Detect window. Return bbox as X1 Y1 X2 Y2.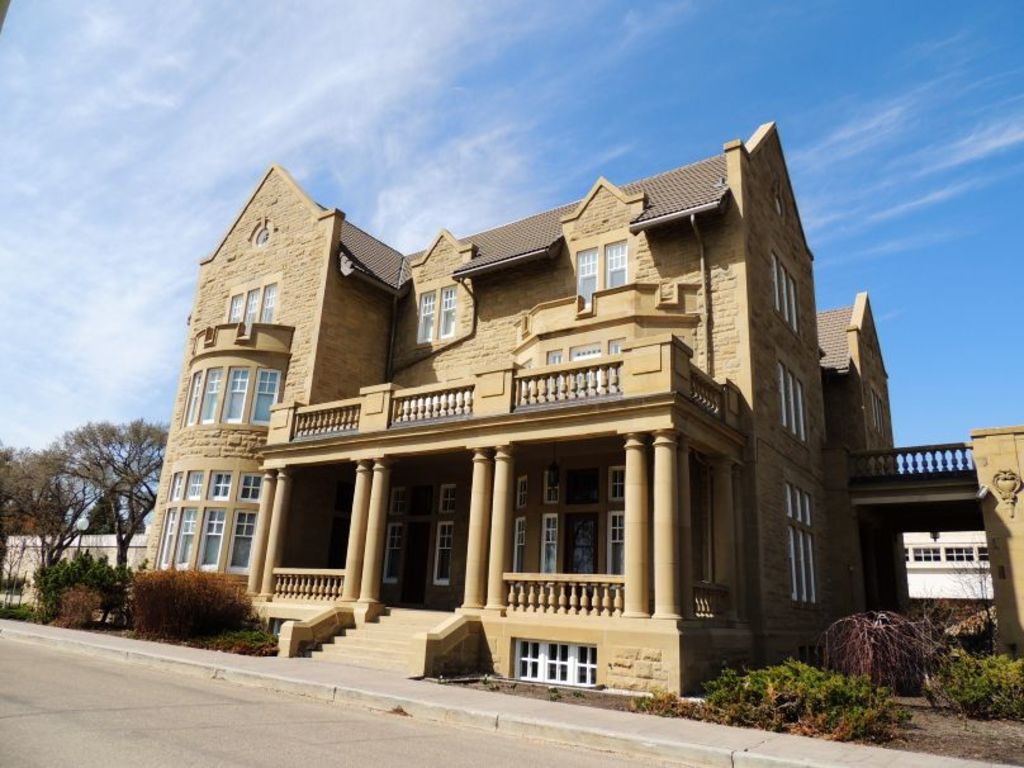
176 507 202 566.
